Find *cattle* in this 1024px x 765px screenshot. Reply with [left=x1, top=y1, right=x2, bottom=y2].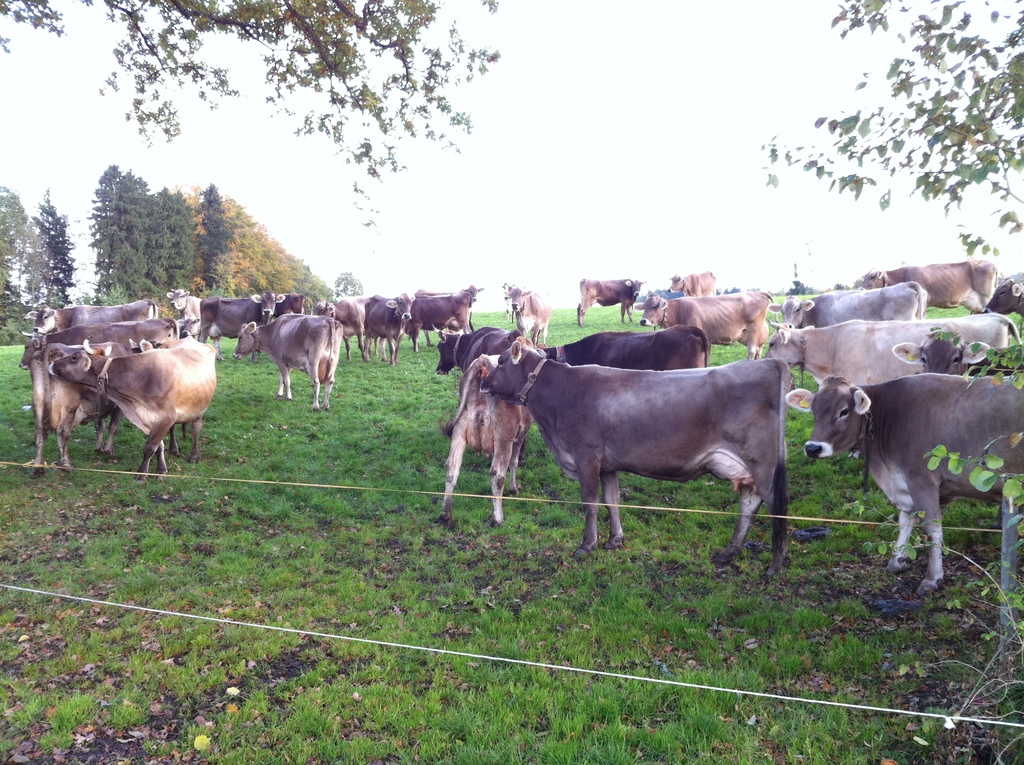
[left=200, top=298, right=286, bottom=365].
